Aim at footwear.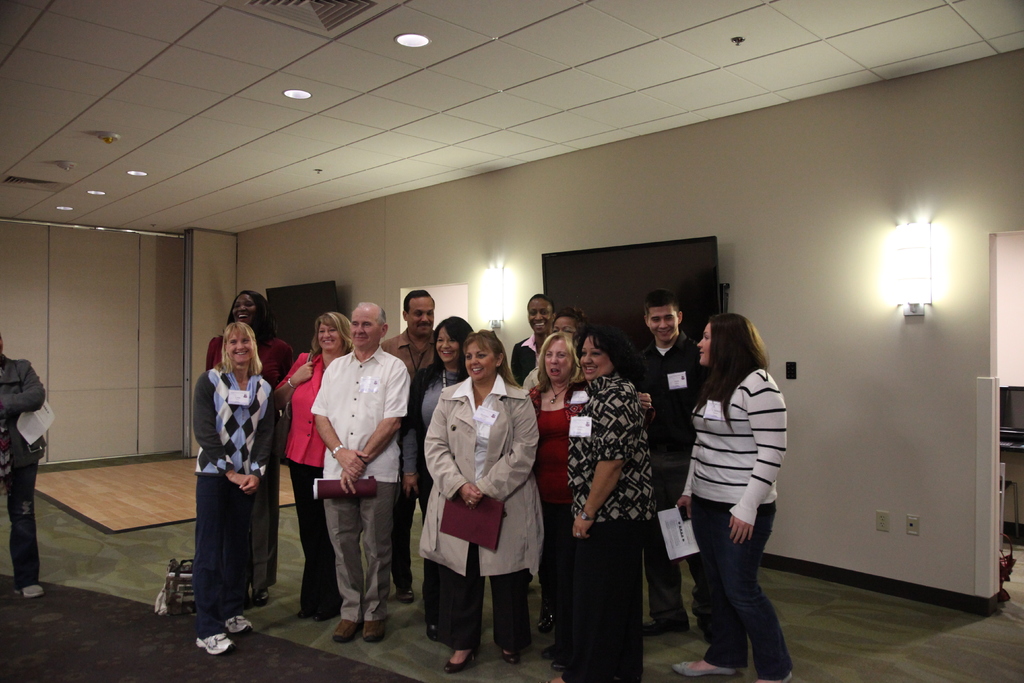
Aimed at box(444, 639, 470, 670).
